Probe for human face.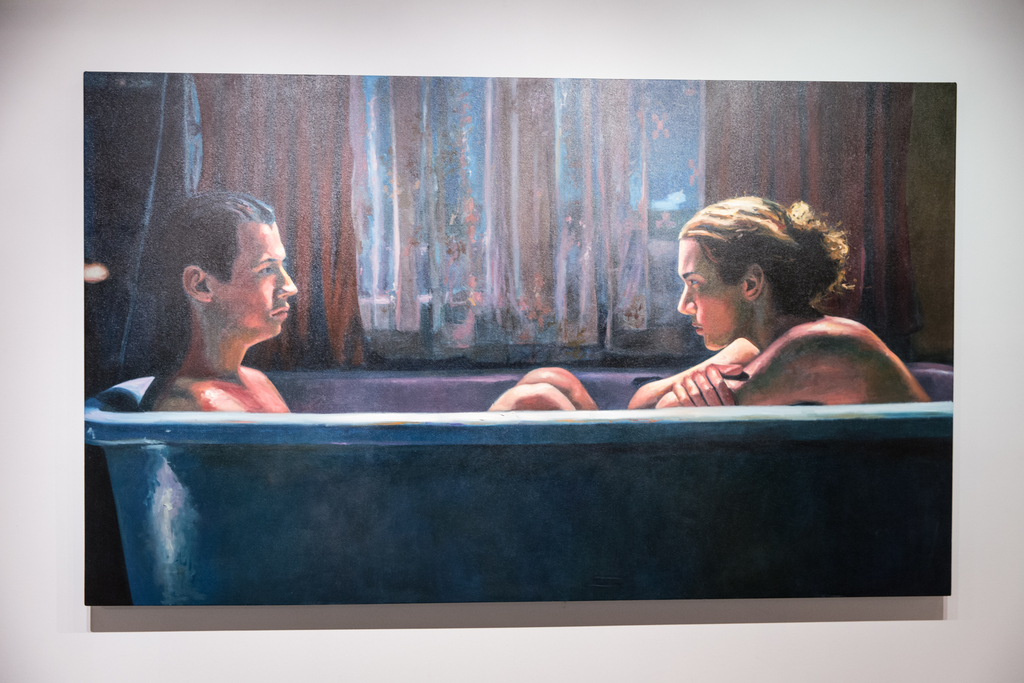
Probe result: {"x1": 678, "y1": 241, "x2": 751, "y2": 349}.
